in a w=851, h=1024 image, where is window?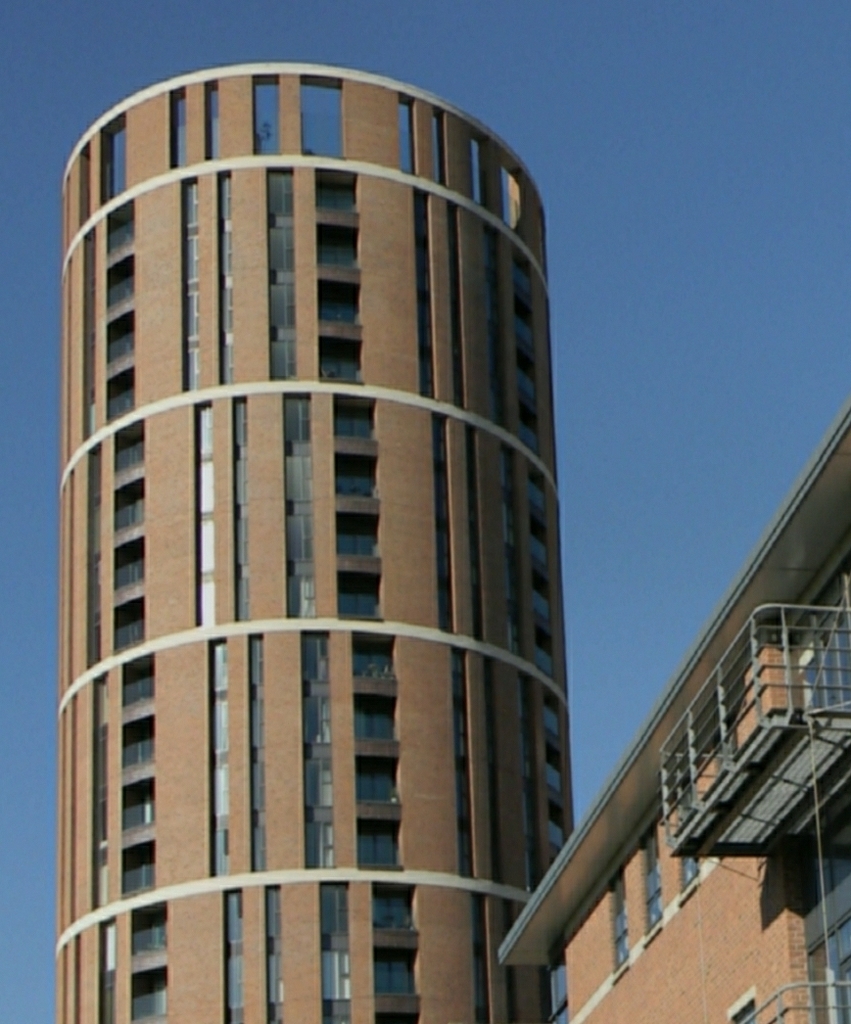
{"left": 808, "top": 601, "right": 847, "bottom": 707}.
